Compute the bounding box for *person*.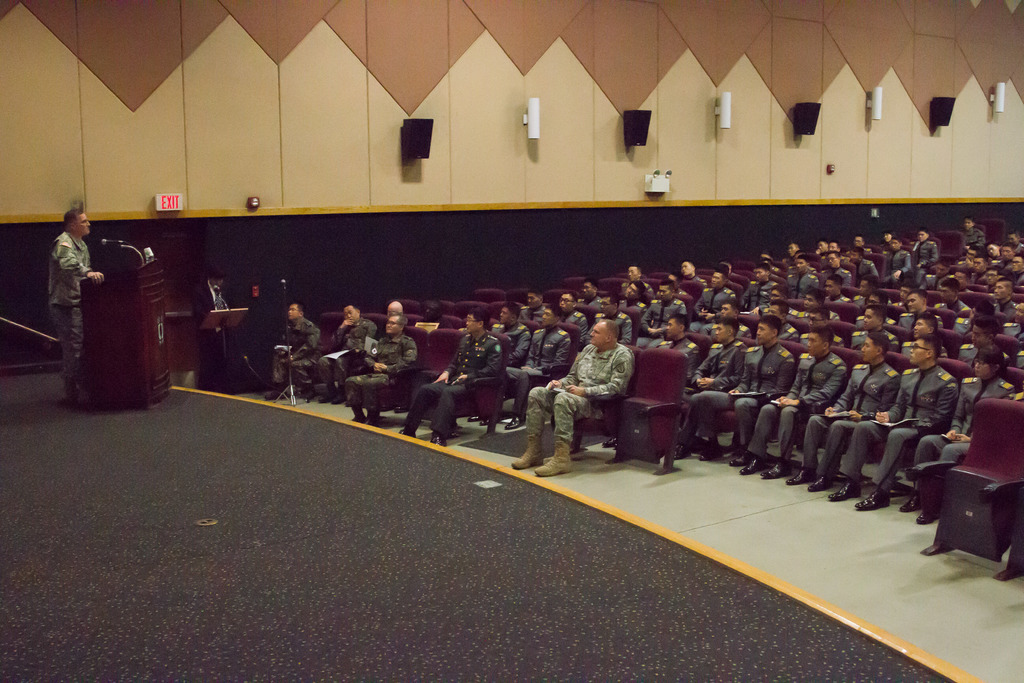
rect(49, 210, 102, 401).
